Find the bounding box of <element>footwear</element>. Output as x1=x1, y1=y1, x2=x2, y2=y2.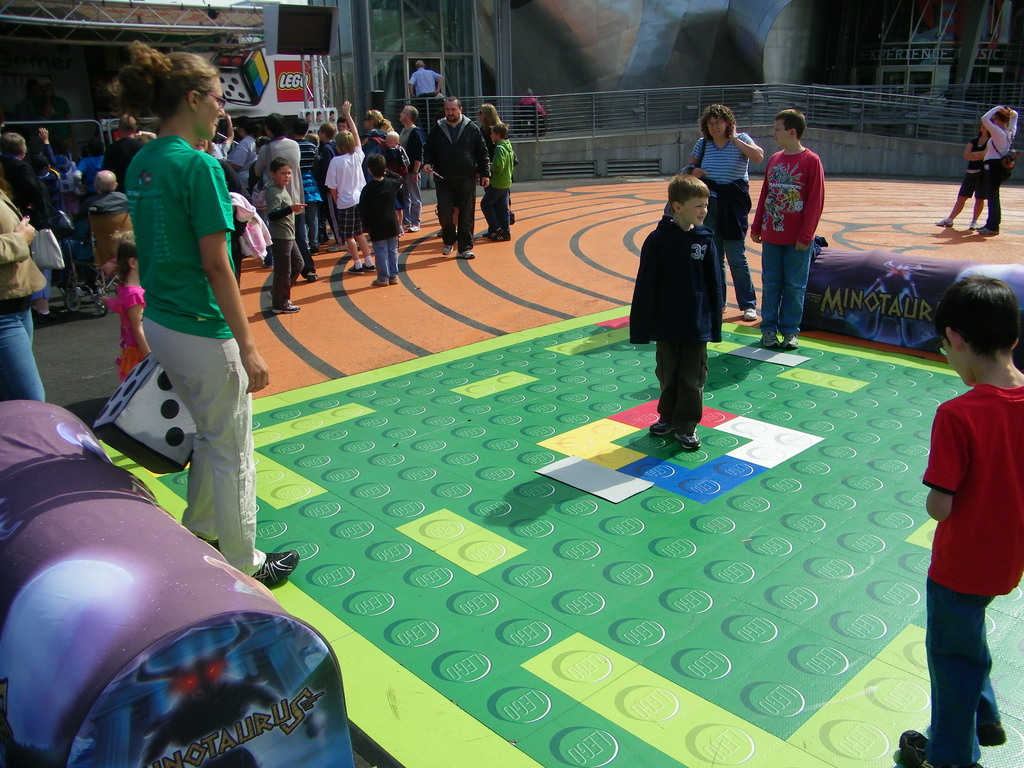
x1=390, y1=262, x2=404, y2=281.
